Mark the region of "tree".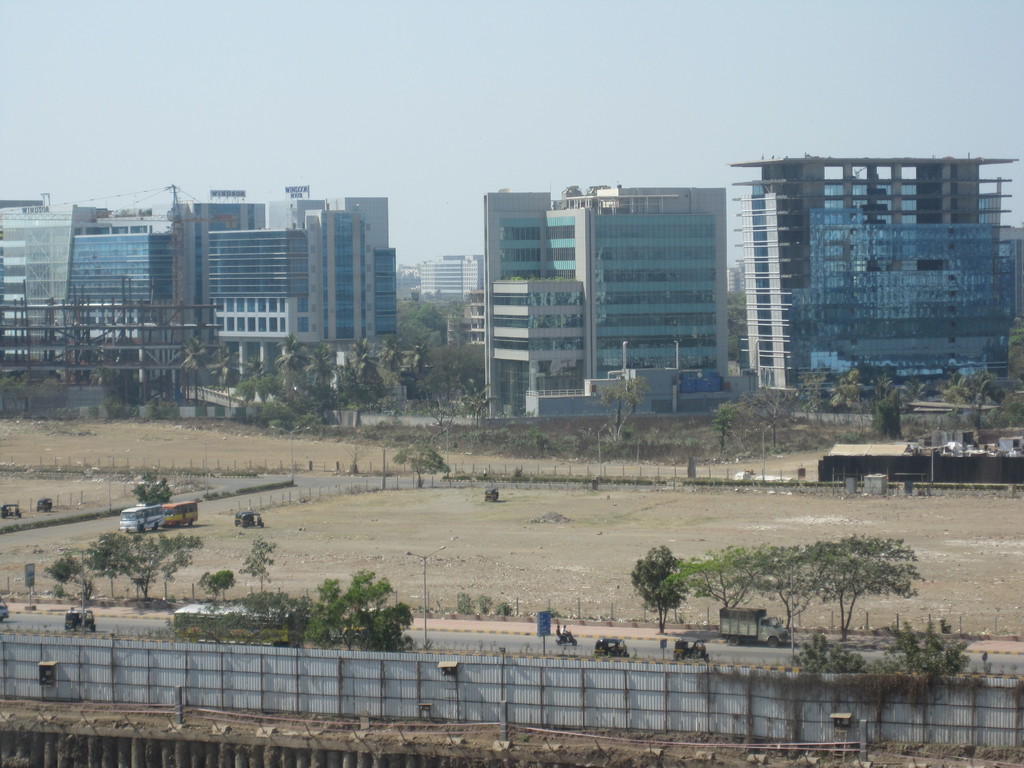
Region: (x1=314, y1=350, x2=342, y2=414).
